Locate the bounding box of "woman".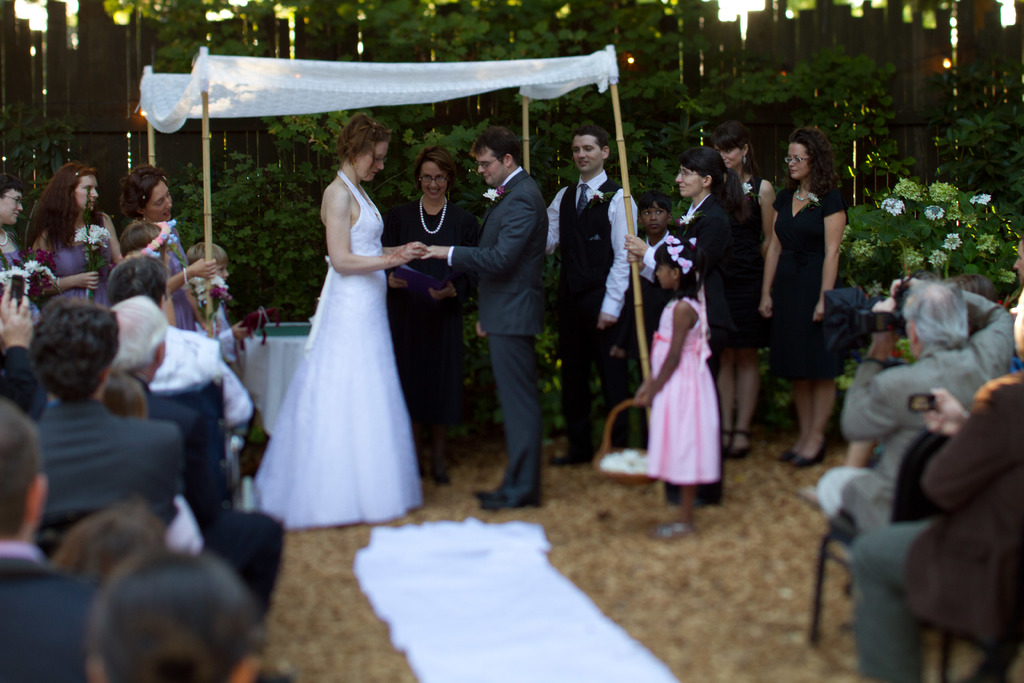
Bounding box: pyautogui.locateOnScreen(0, 168, 61, 317).
